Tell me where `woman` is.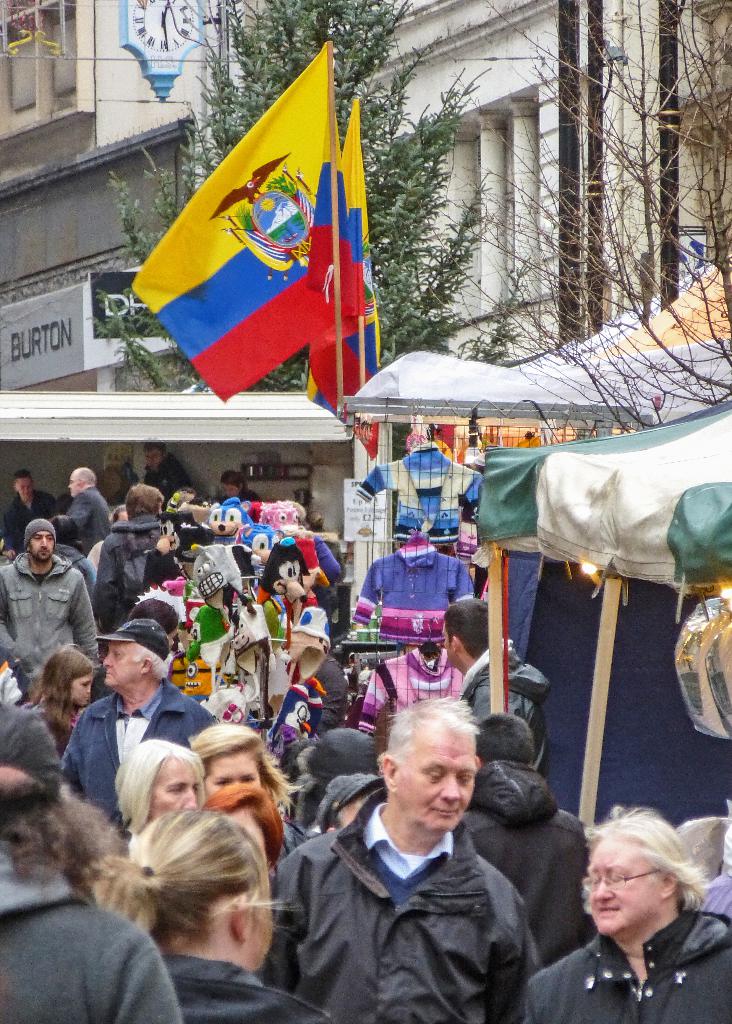
`woman` is at 94/812/356/1023.
